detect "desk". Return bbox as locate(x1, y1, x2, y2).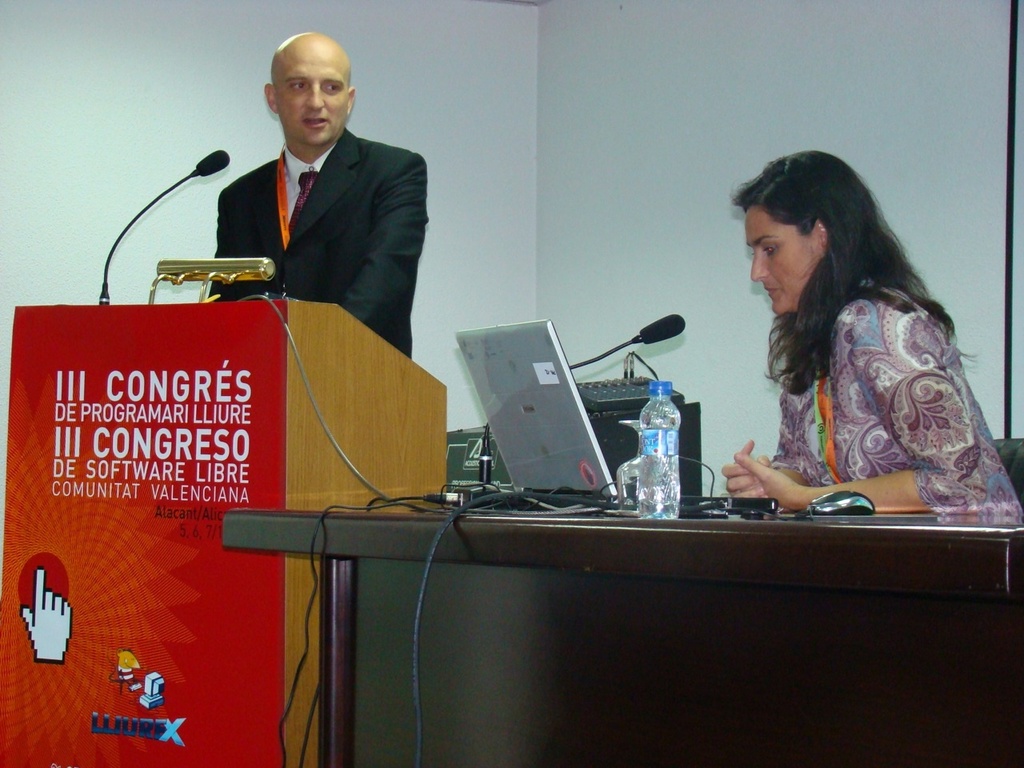
locate(50, 222, 873, 767).
